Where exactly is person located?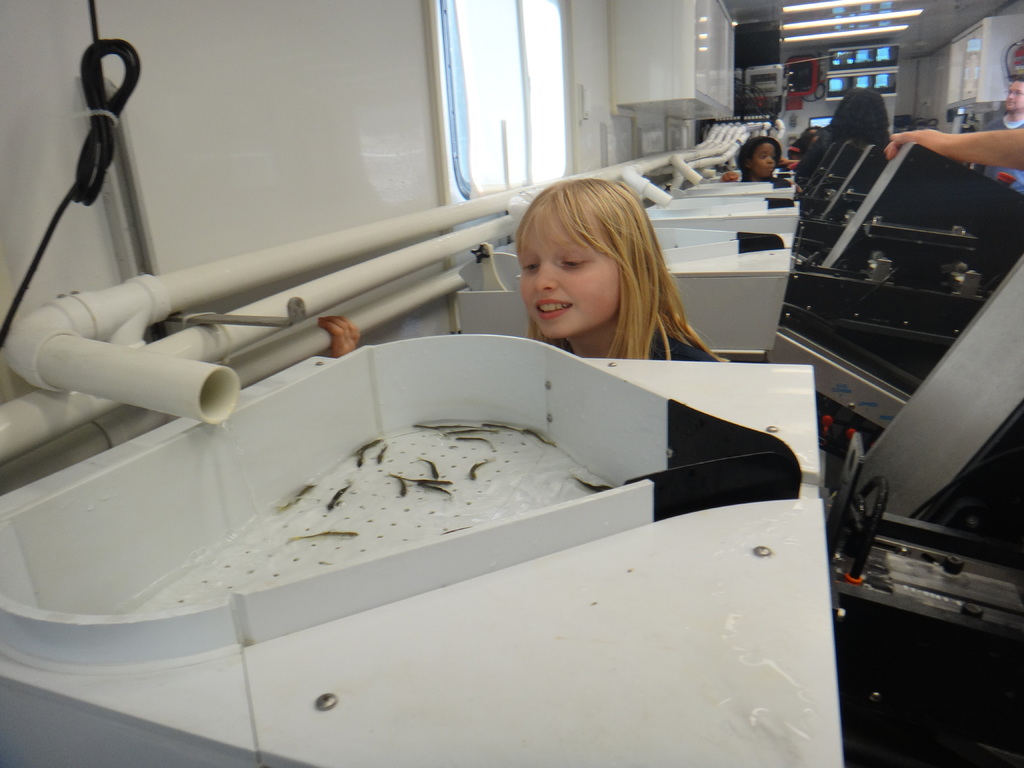
Its bounding box is 328:174:726:358.
